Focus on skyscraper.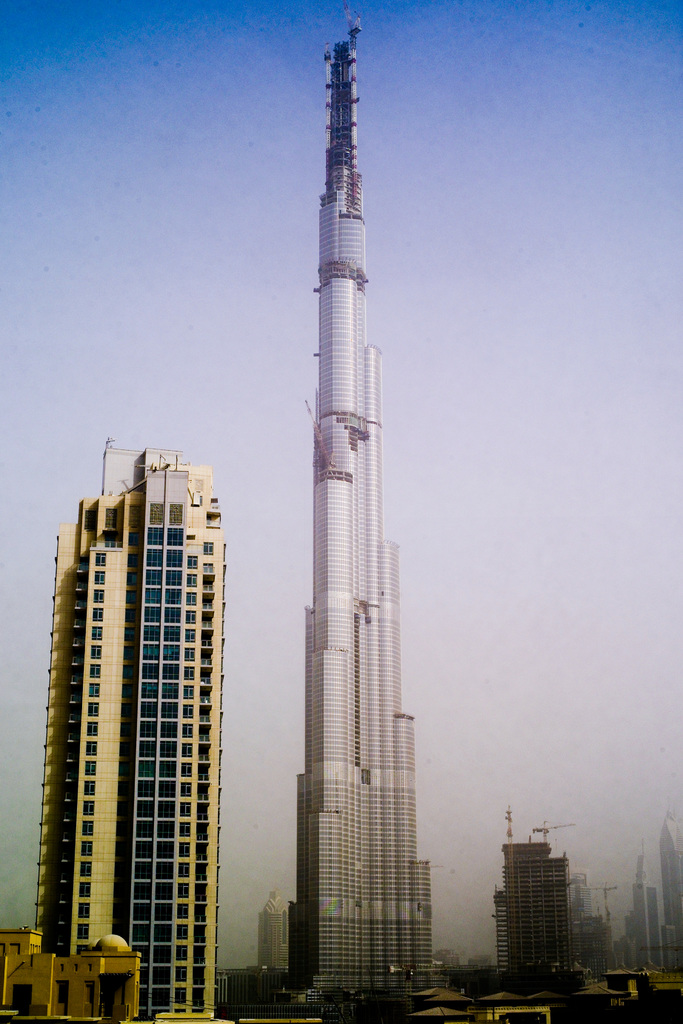
Focused at rect(611, 806, 681, 970).
